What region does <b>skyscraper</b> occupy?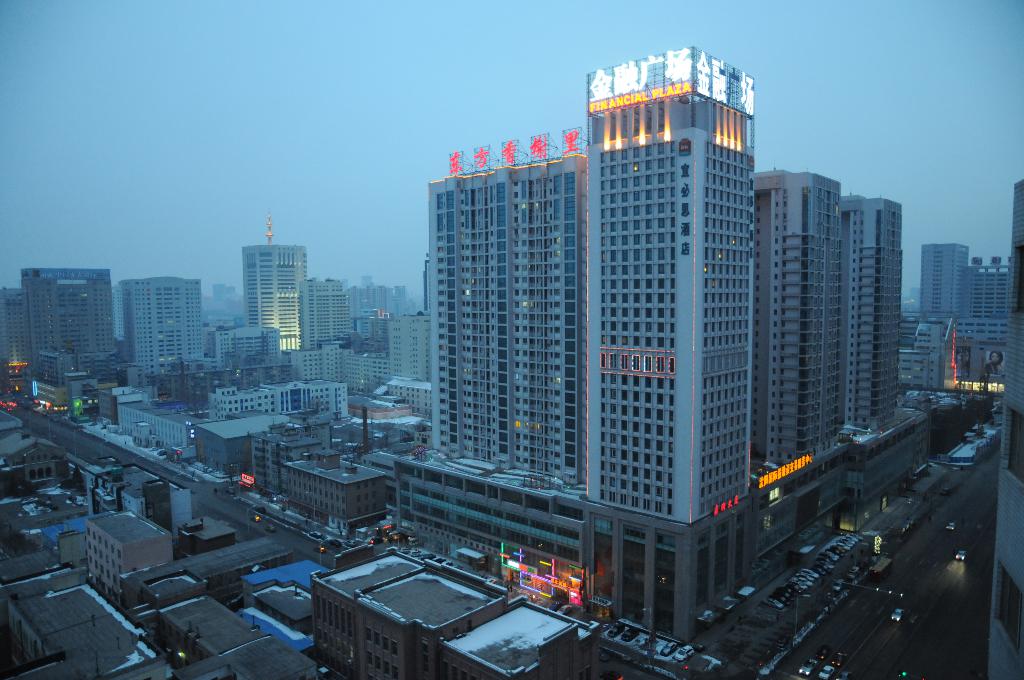
box(296, 286, 412, 355).
